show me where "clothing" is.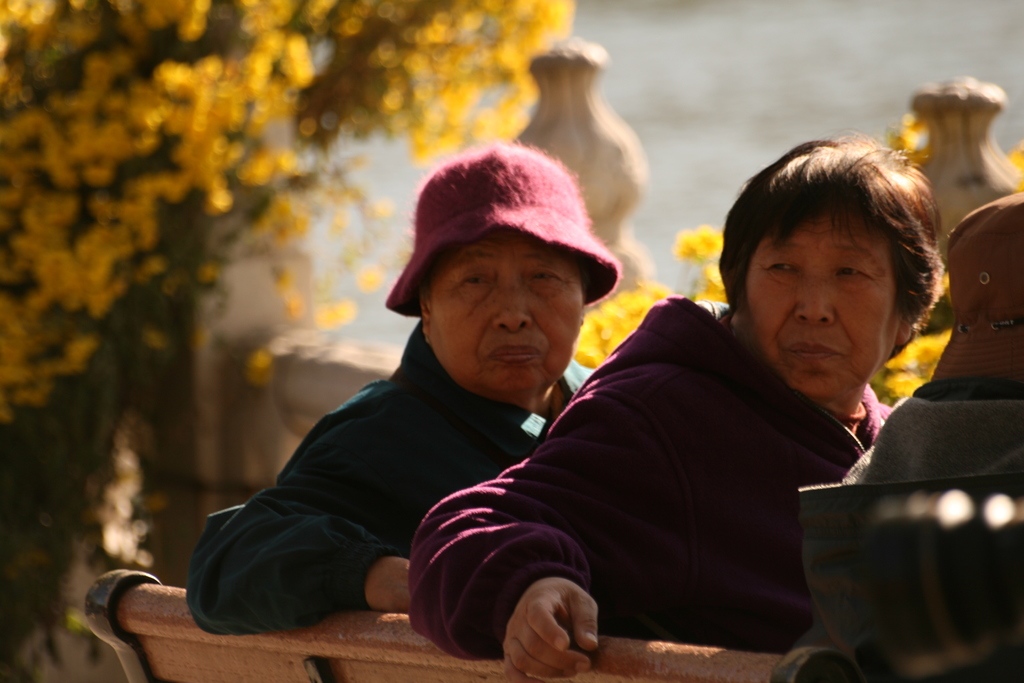
"clothing" is at bbox=[835, 393, 1022, 491].
